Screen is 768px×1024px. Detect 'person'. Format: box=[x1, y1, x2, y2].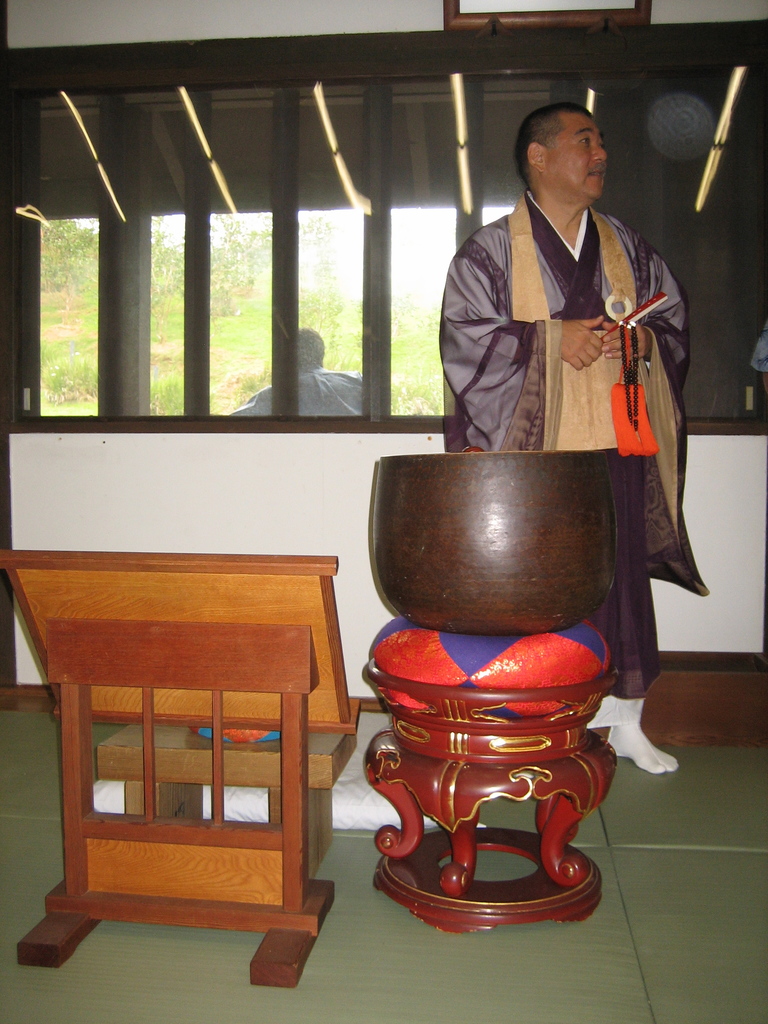
box=[234, 328, 383, 416].
